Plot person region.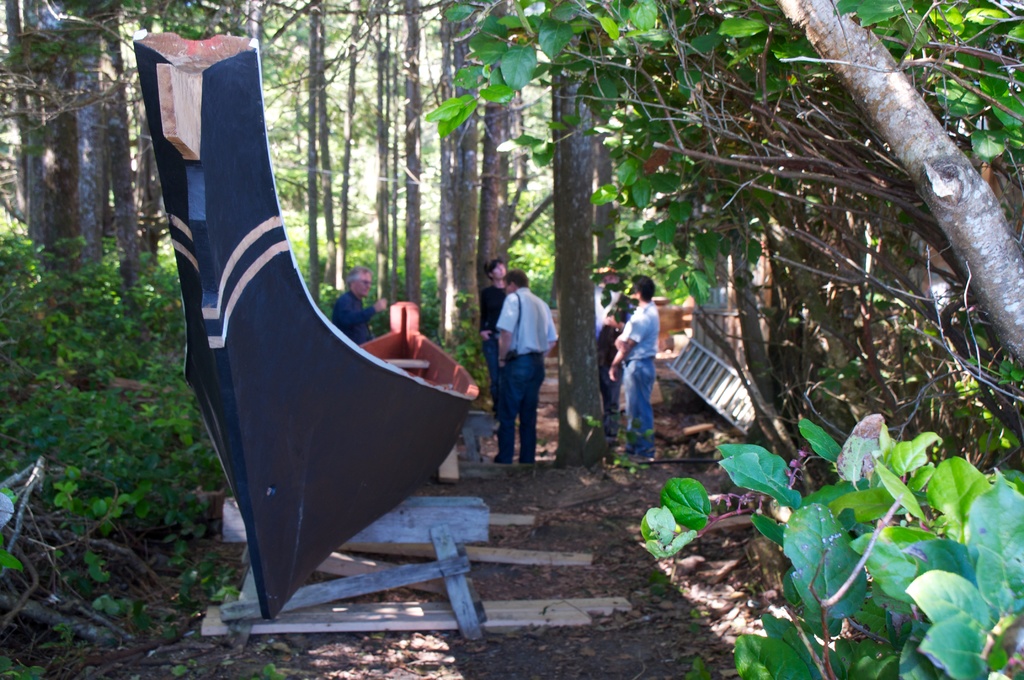
Plotted at <bbox>331, 261, 390, 348</bbox>.
